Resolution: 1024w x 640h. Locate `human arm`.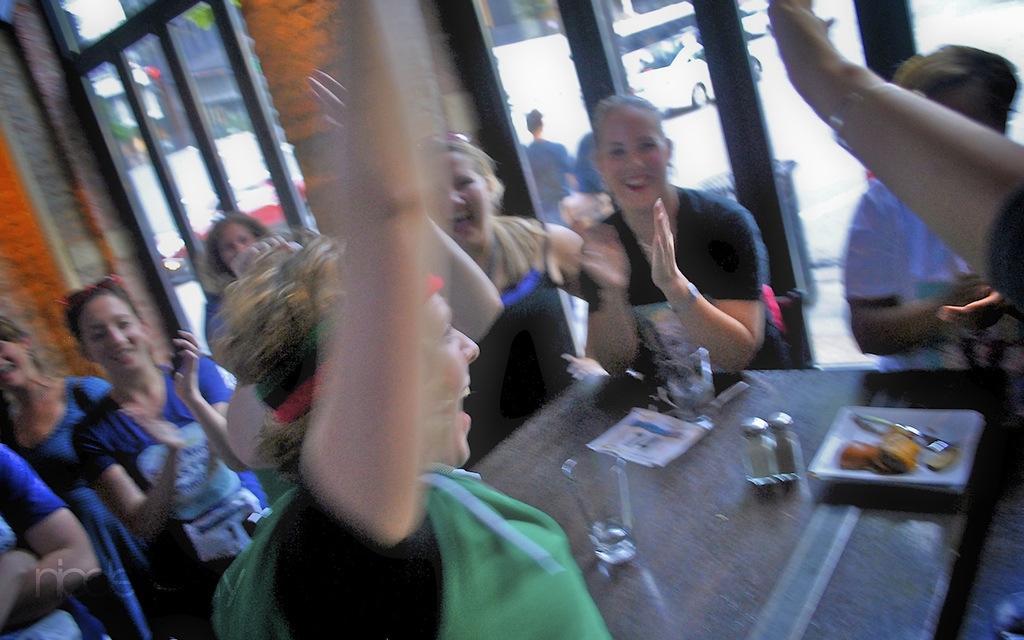
[57,409,183,539].
